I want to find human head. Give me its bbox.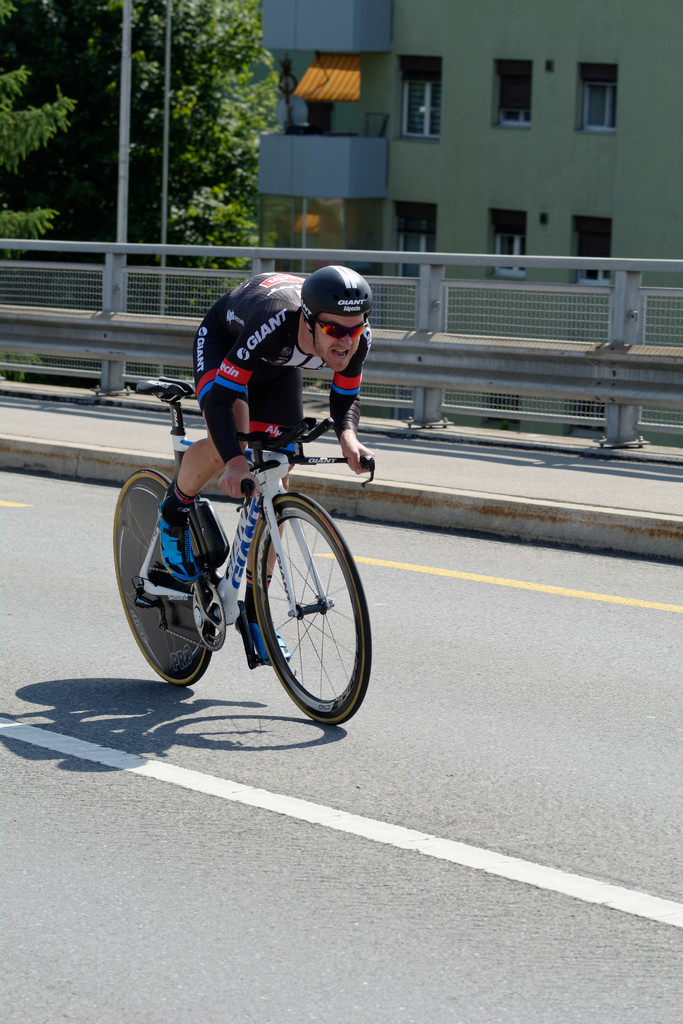
box=[297, 255, 372, 358].
